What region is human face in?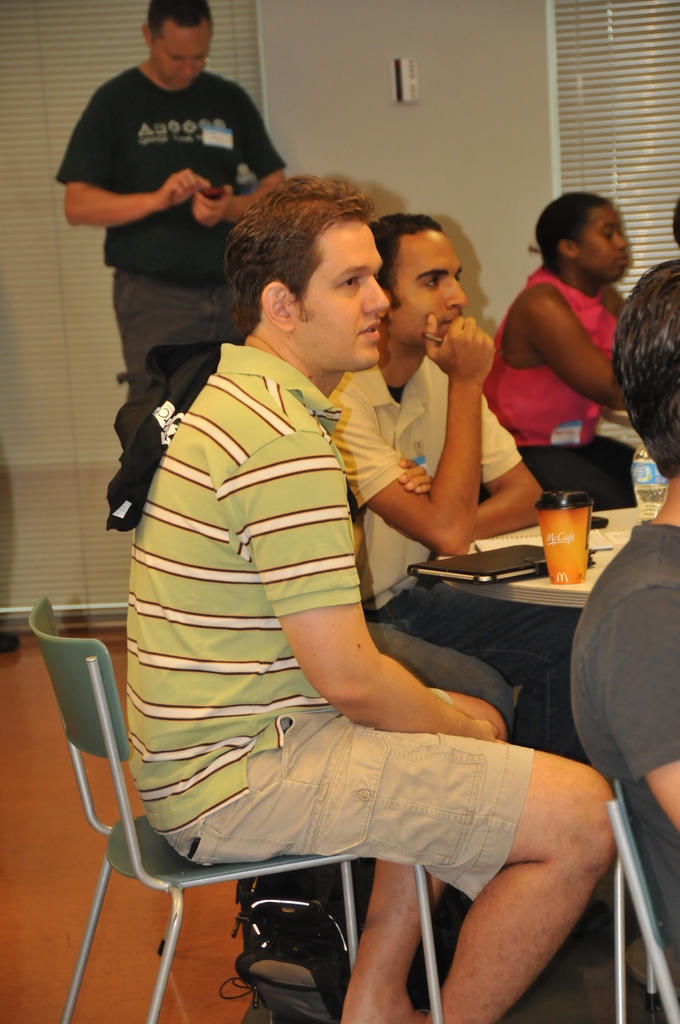
bbox(387, 223, 465, 339).
